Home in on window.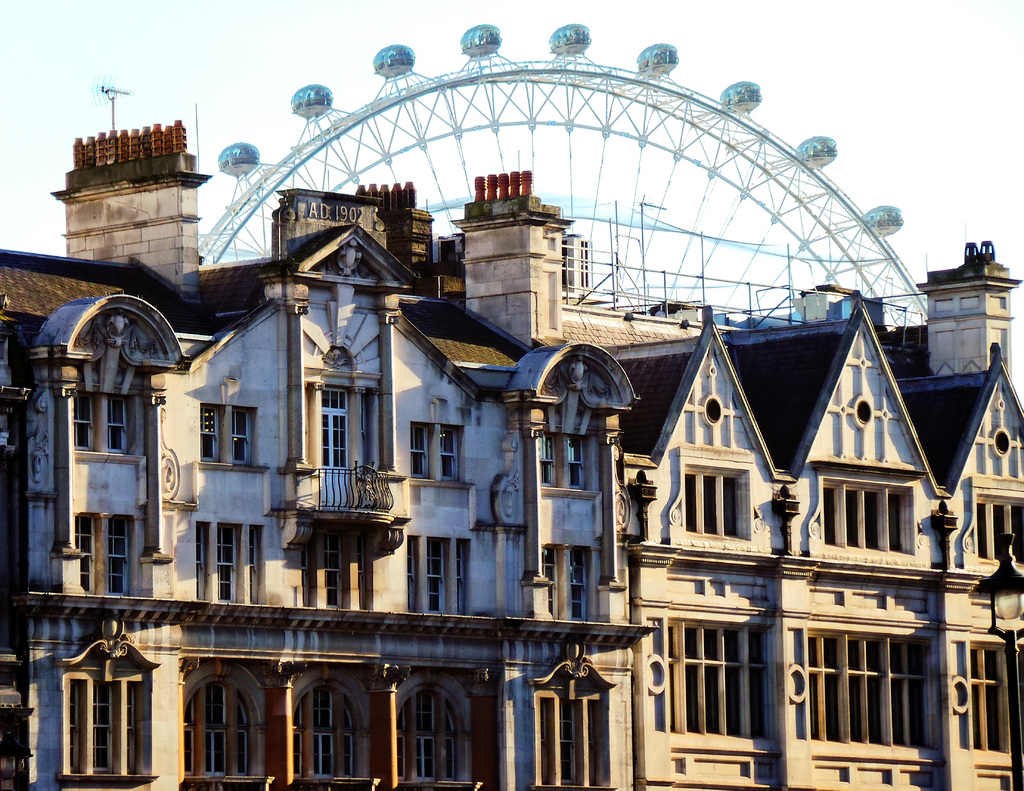
Homed in at 234, 409, 248, 458.
